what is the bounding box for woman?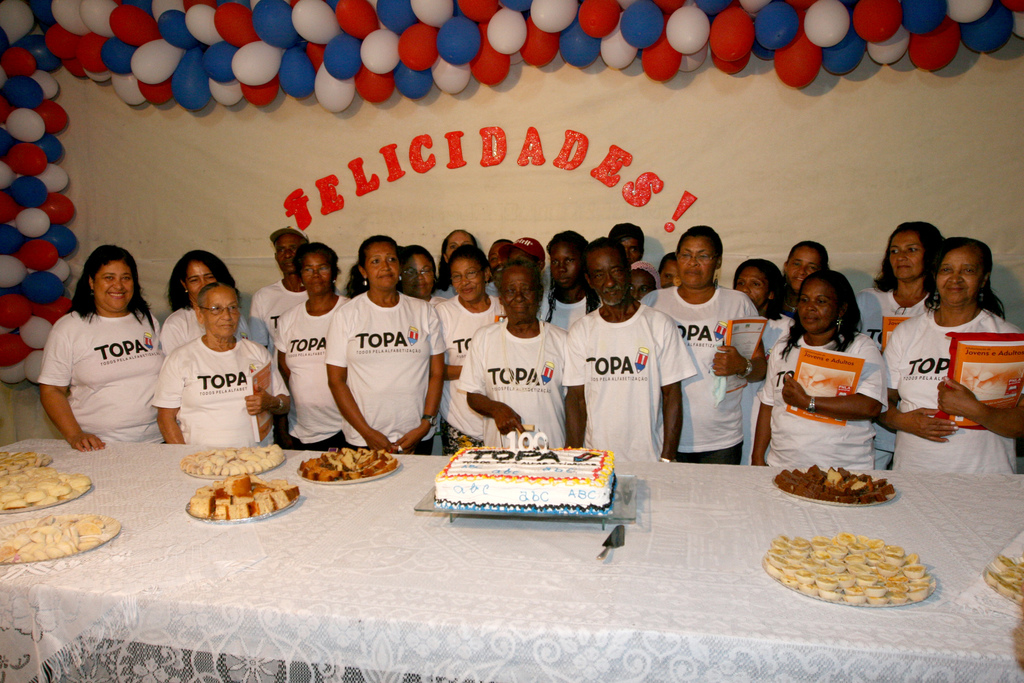
left=651, top=231, right=763, bottom=465.
